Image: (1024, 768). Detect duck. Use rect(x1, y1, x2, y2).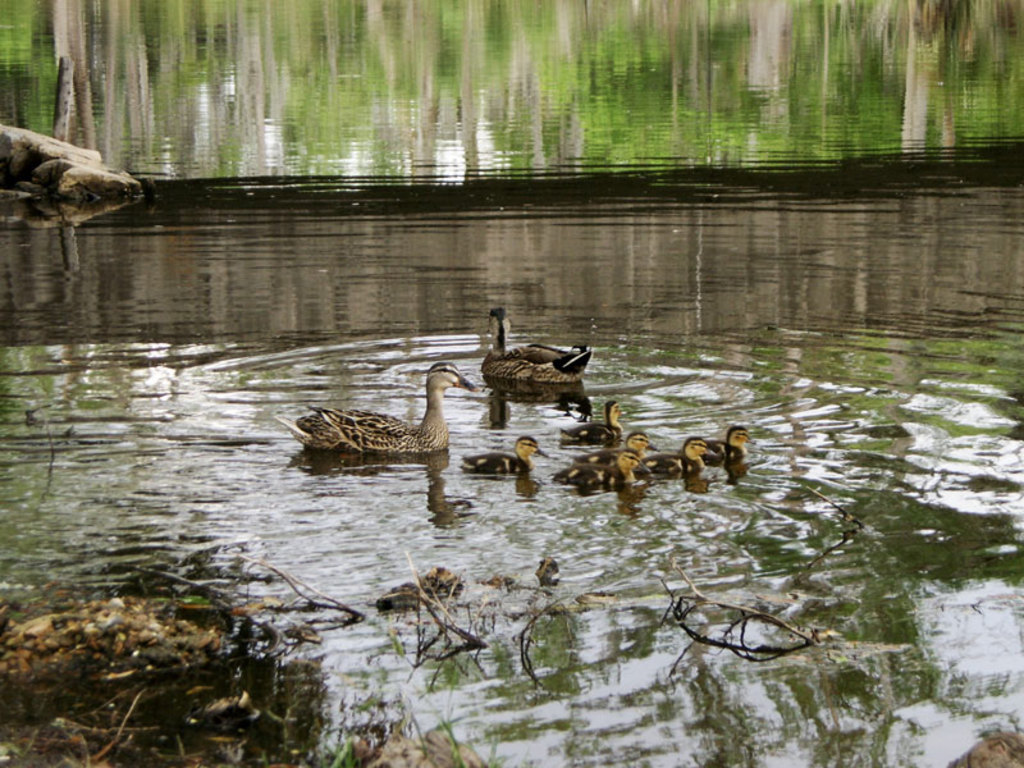
rect(549, 442, 654, 498).
